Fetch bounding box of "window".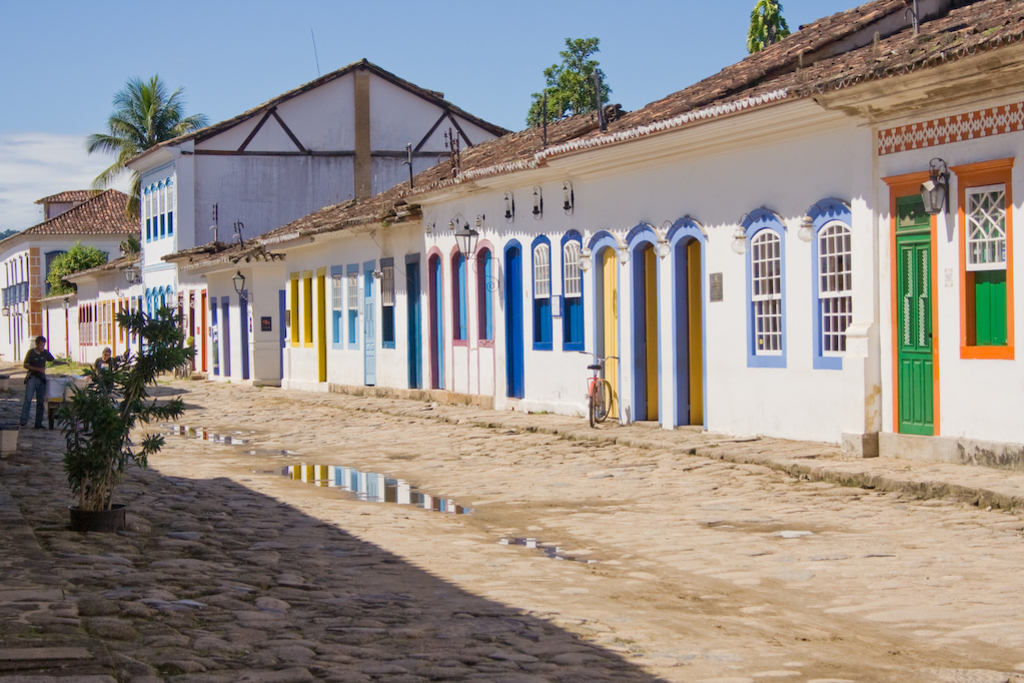
Bbox: region(296, 264, 315, 347).
